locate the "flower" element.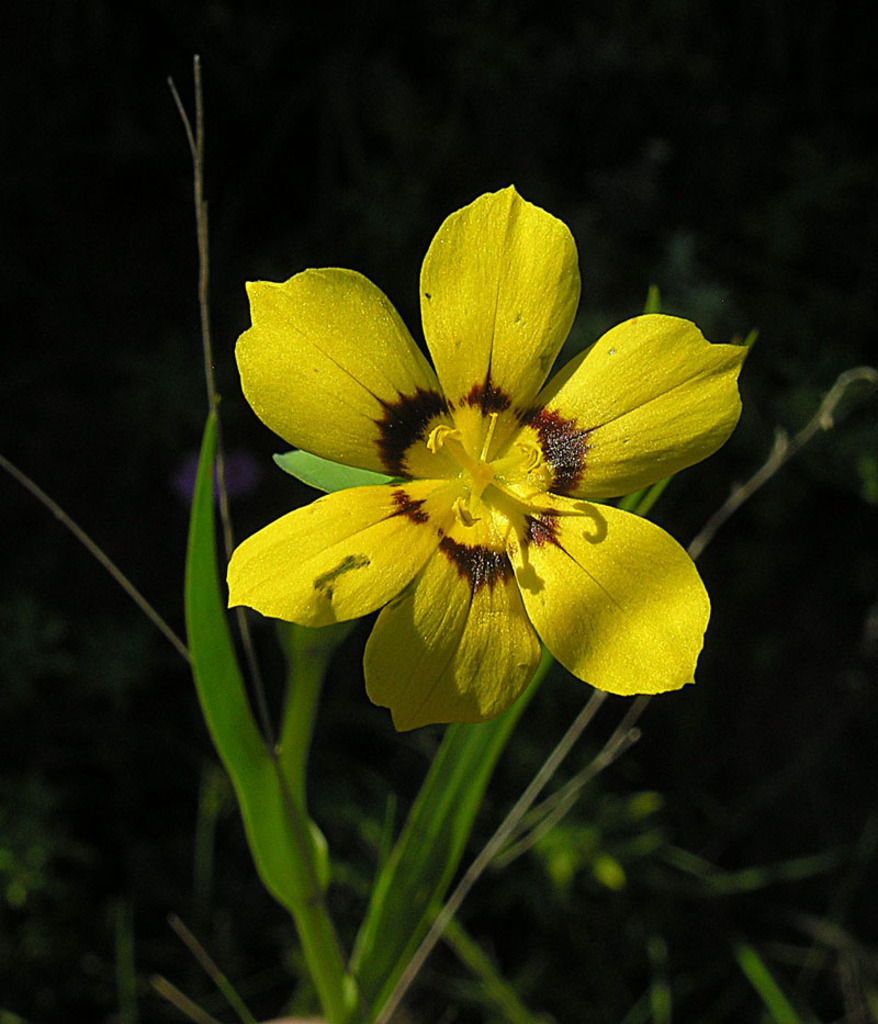
Element bbox: bbox=(234, 158, 734, 676).
